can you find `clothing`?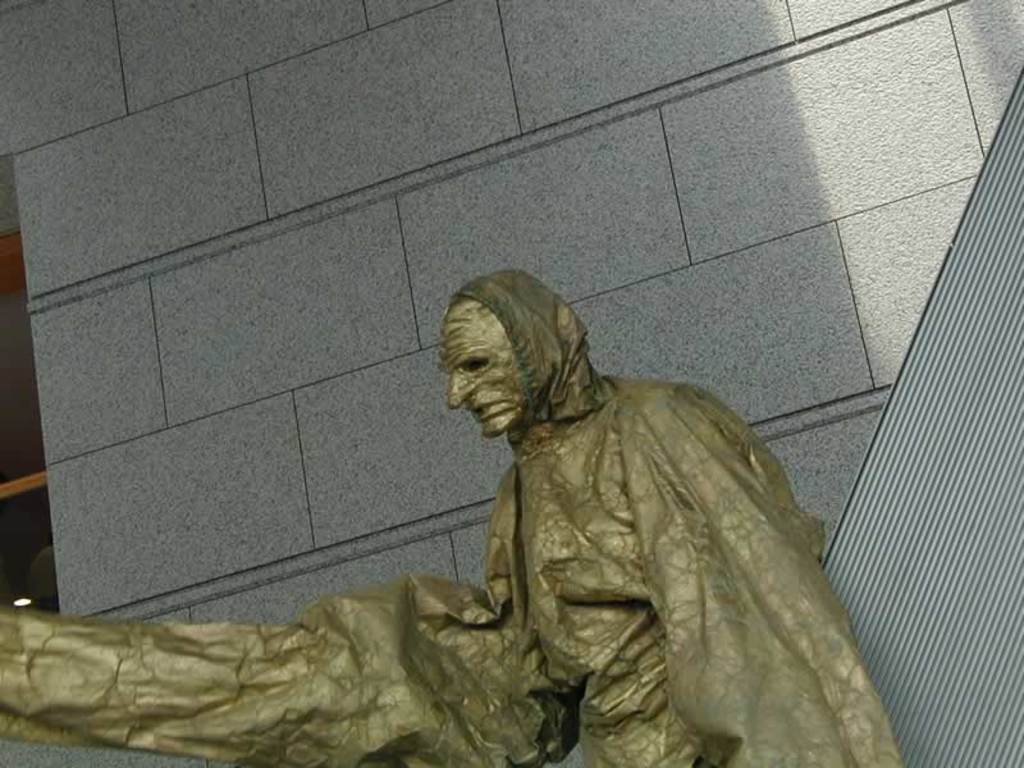
Yes, bounding box: locate(0, 259, 895, 764).
